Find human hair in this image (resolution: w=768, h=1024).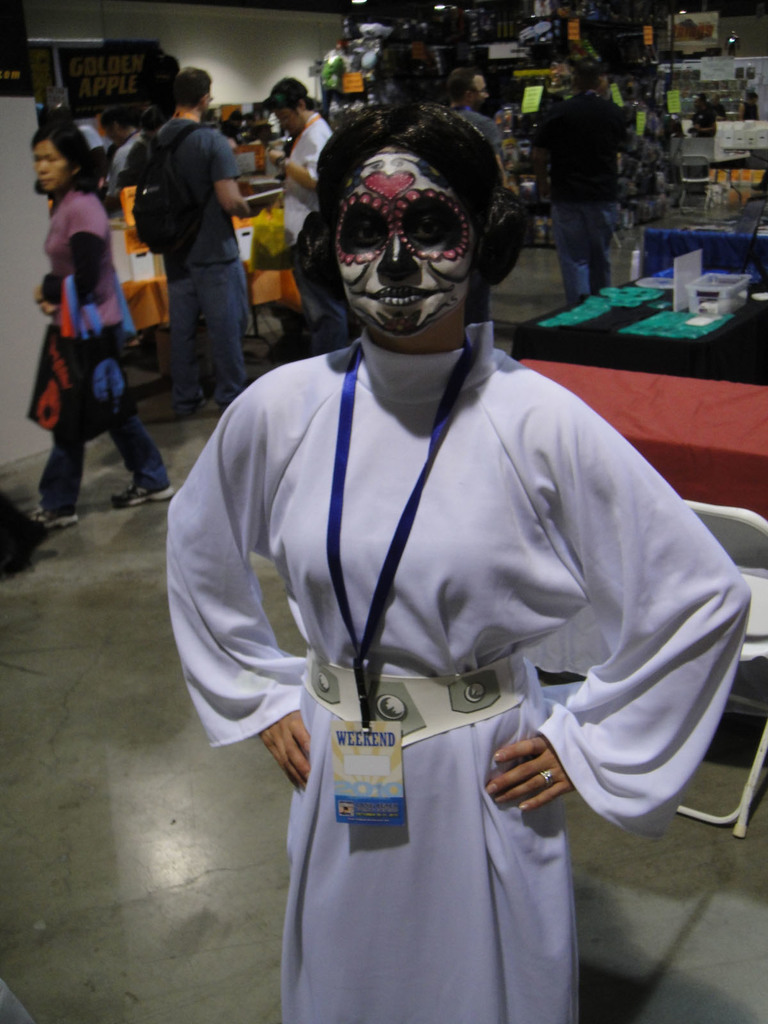
24:115:97:187.
